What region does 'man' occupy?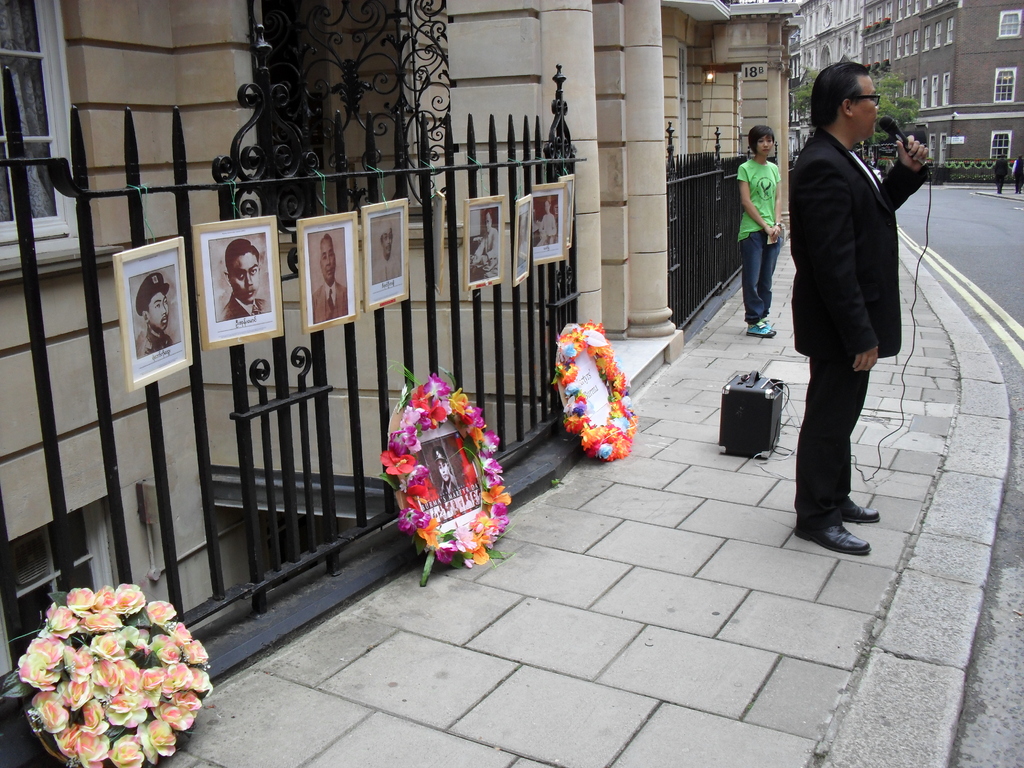
select_region(218, 236, 275, 319).
